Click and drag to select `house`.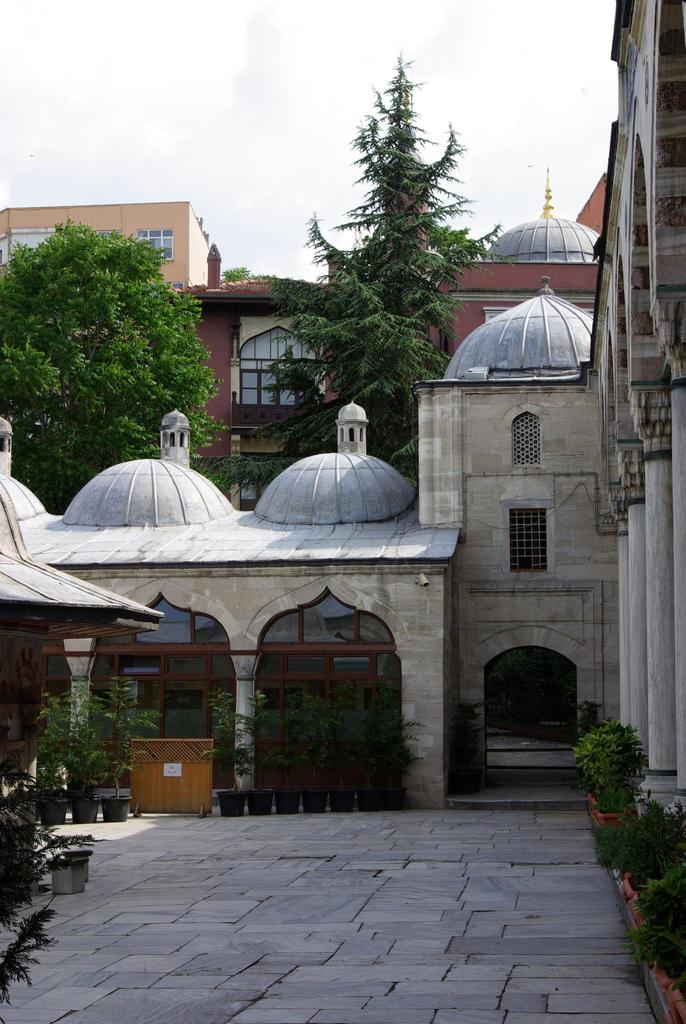
Selection: (0, 199, 232, 304).
